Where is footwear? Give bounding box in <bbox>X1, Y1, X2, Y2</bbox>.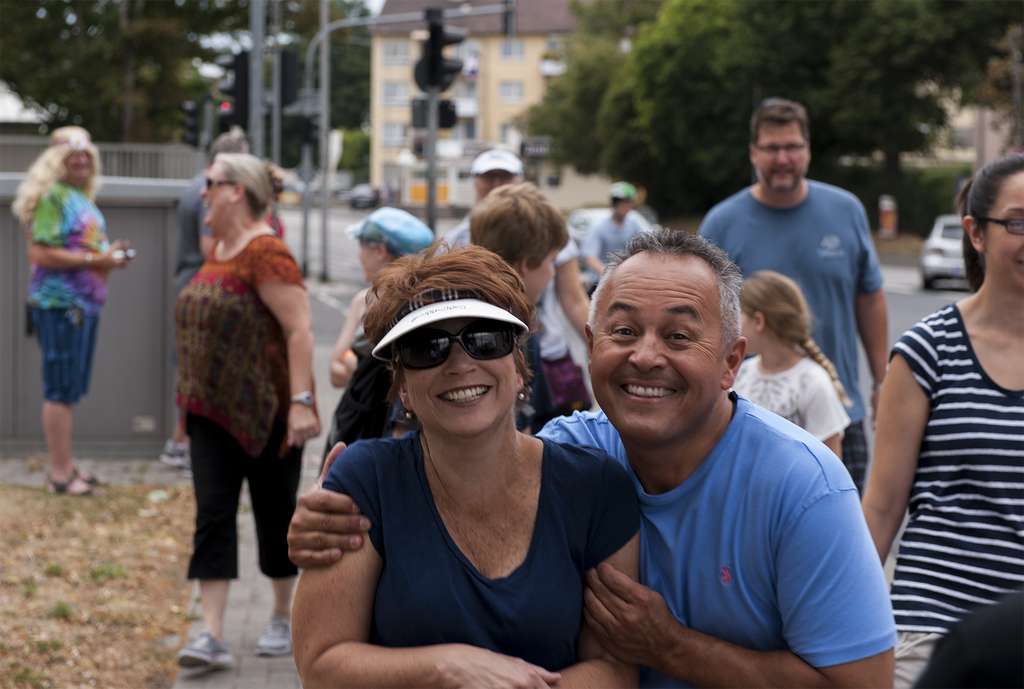
<bbox>252, 617, 292, 656</bbox>.
